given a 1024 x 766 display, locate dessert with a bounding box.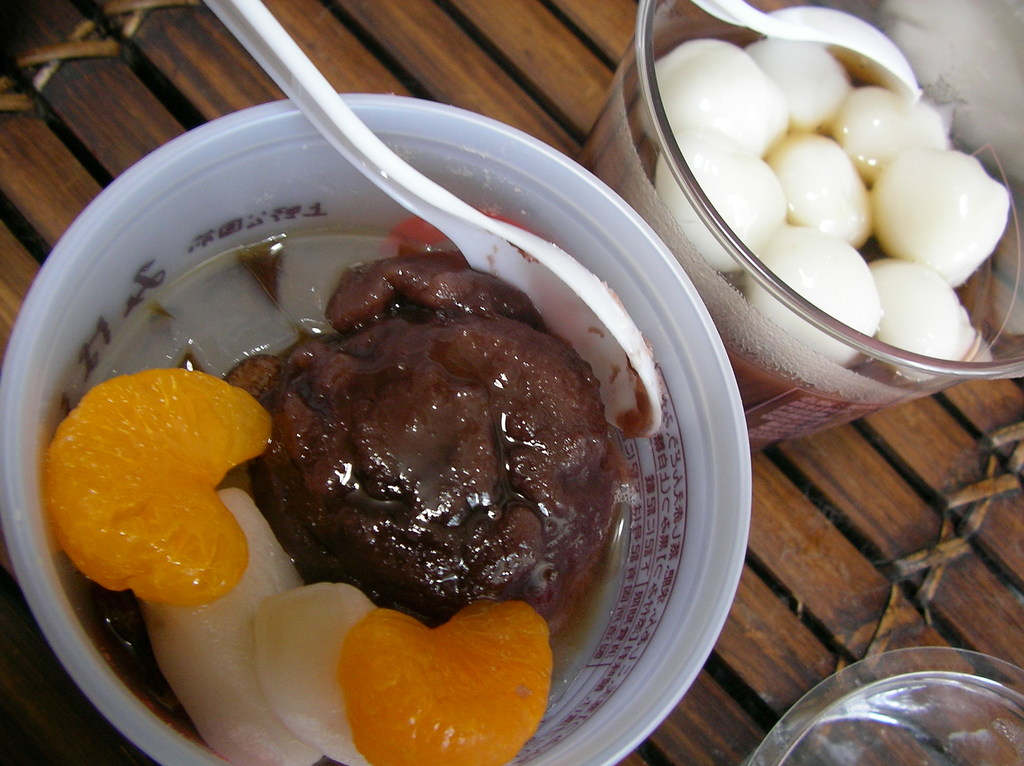
Located: x1=667 y1=127 x2=778 y2=271.
